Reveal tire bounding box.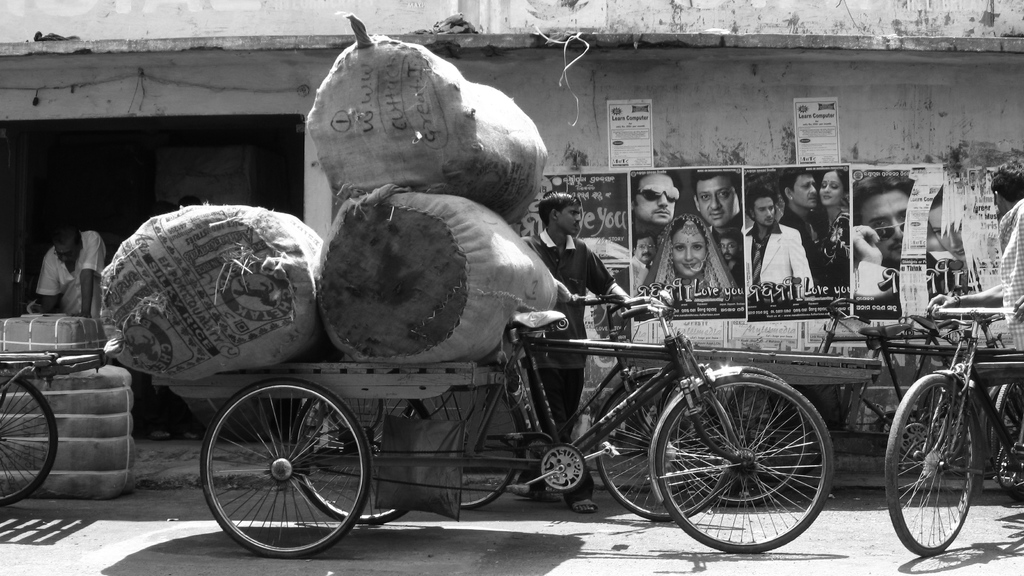
Revealed: <region>674, 367, 810, 506</region>.
